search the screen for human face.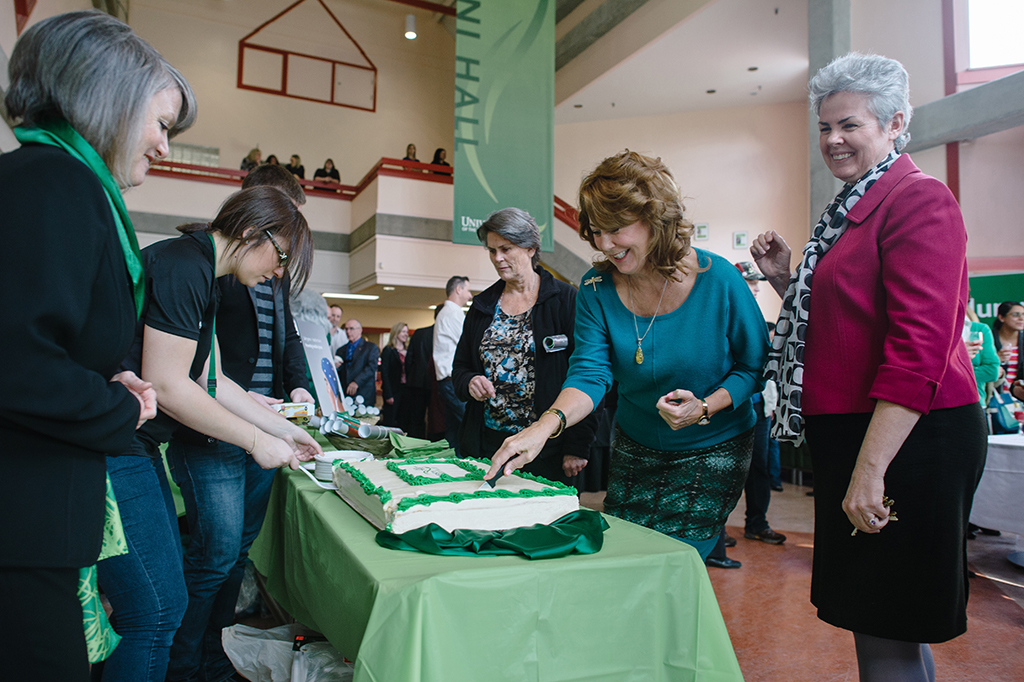
Found at 239, 234, 289, 286.
